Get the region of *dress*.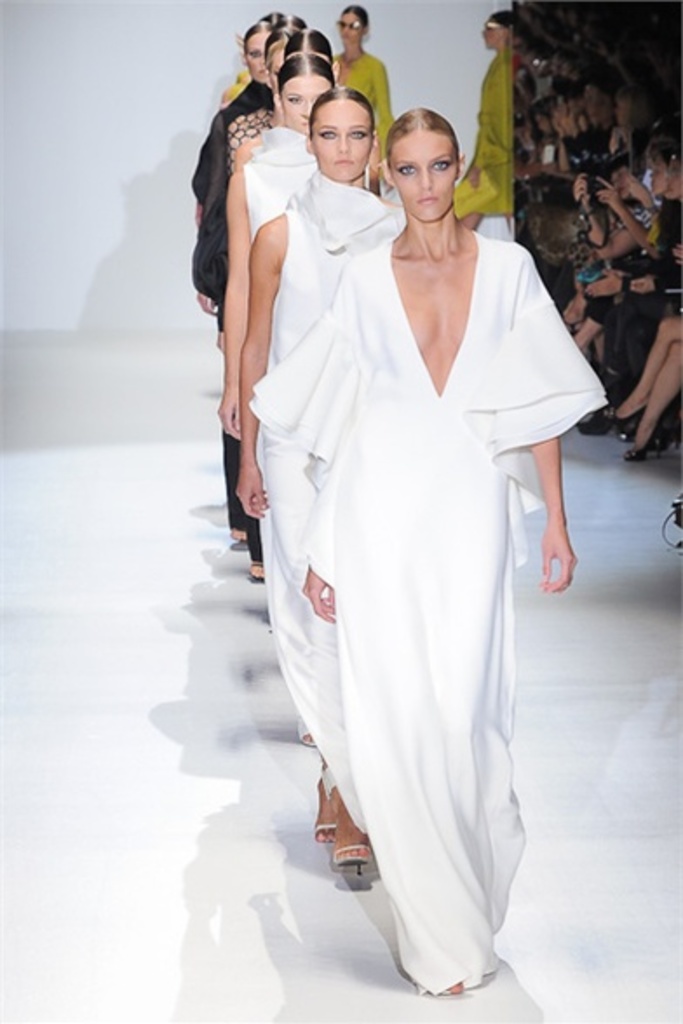
247 94 368 355.
